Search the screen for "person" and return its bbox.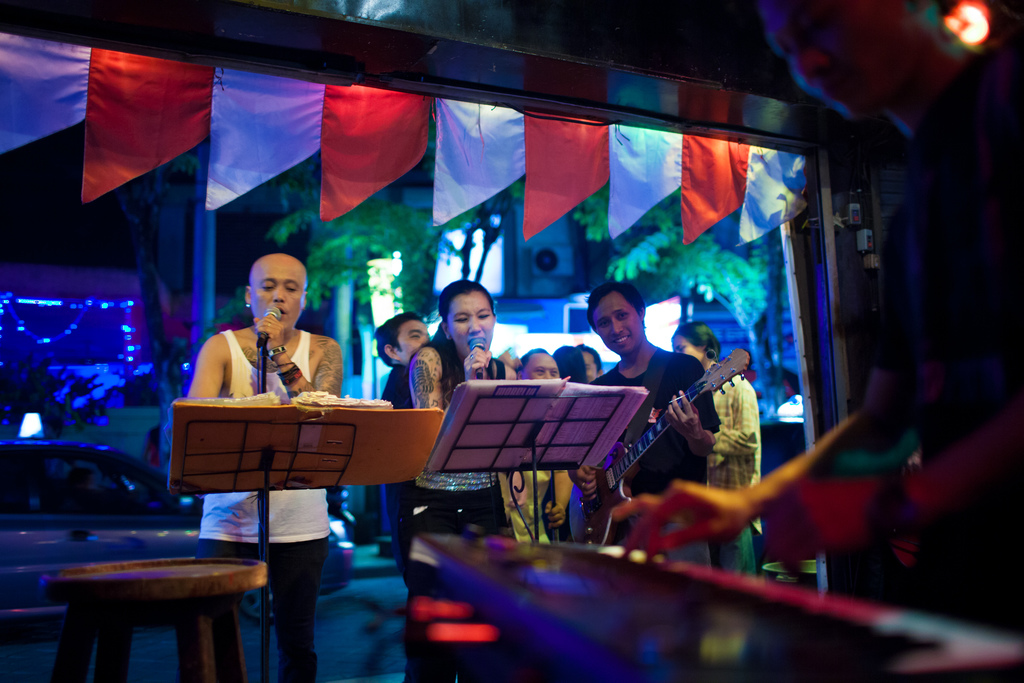
Found: select_region(184, 257, 346, 678).
